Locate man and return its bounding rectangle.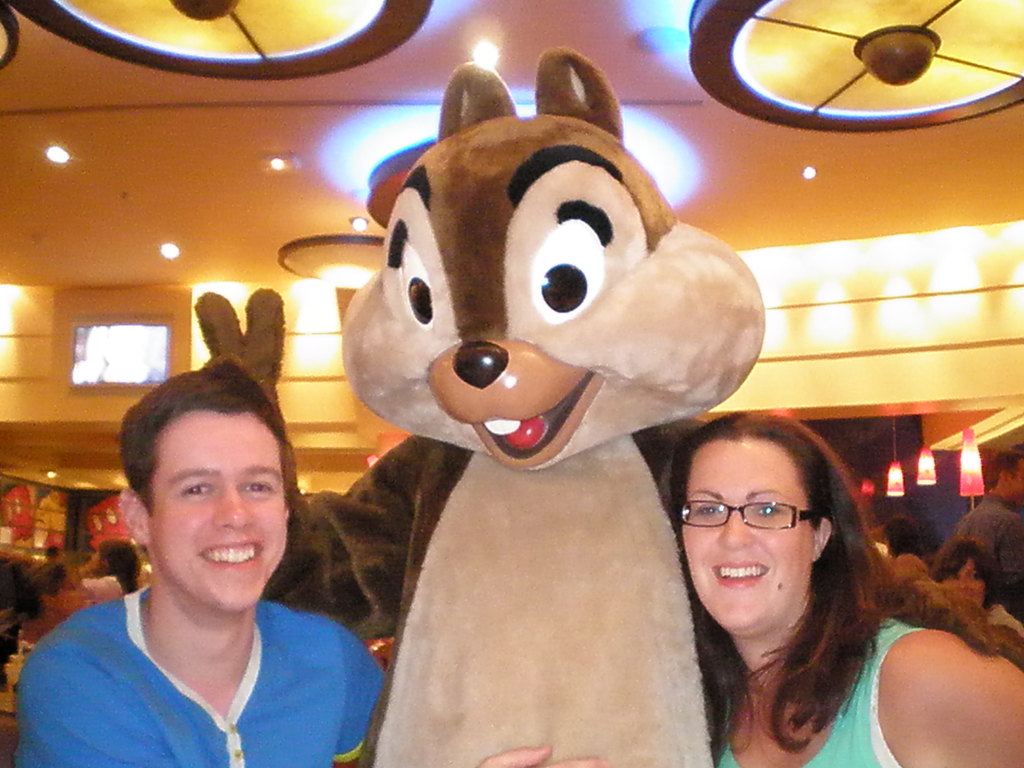
locate(929, 441, 1023, 625).
